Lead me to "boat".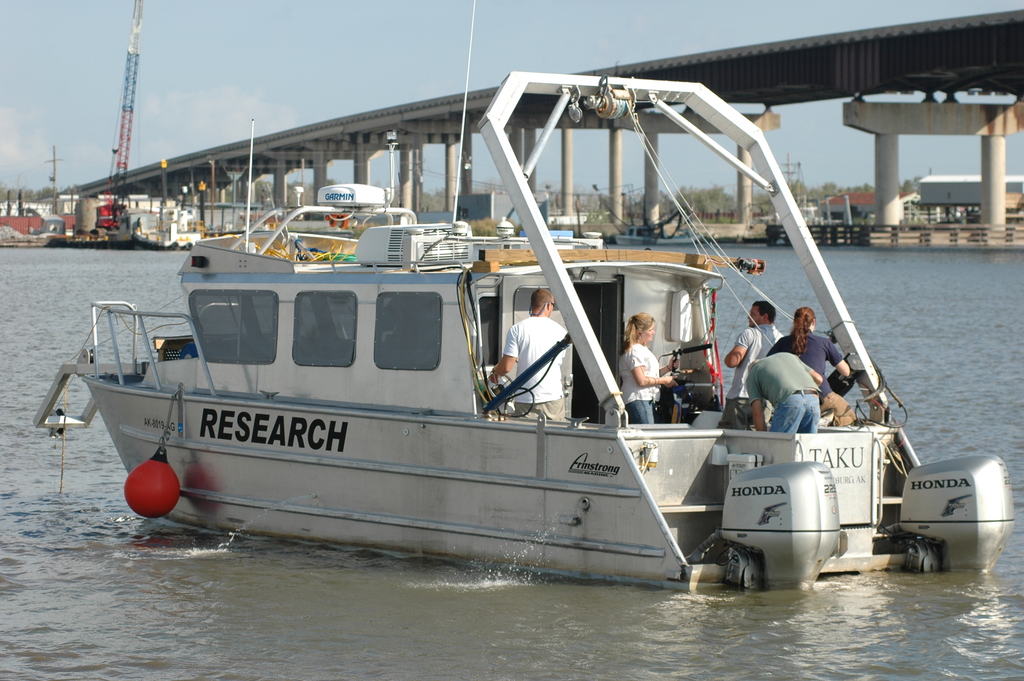
Lead to bbox(614, 217, 708, 245).
